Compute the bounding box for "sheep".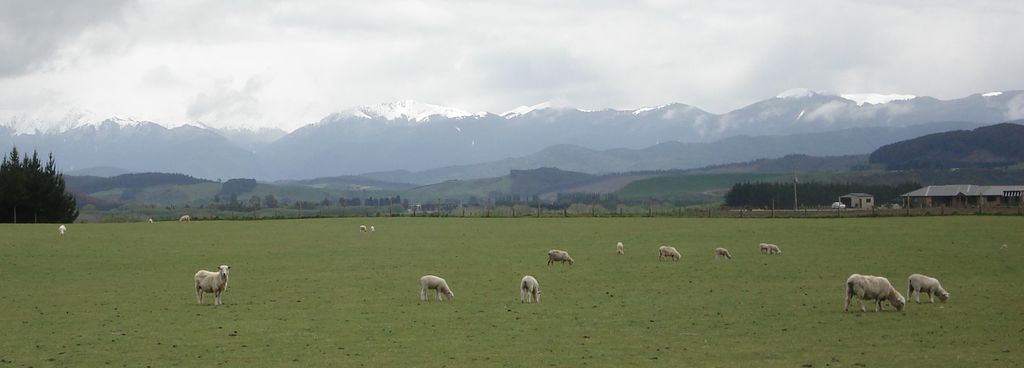
crop(195, 263, 229, 308).
